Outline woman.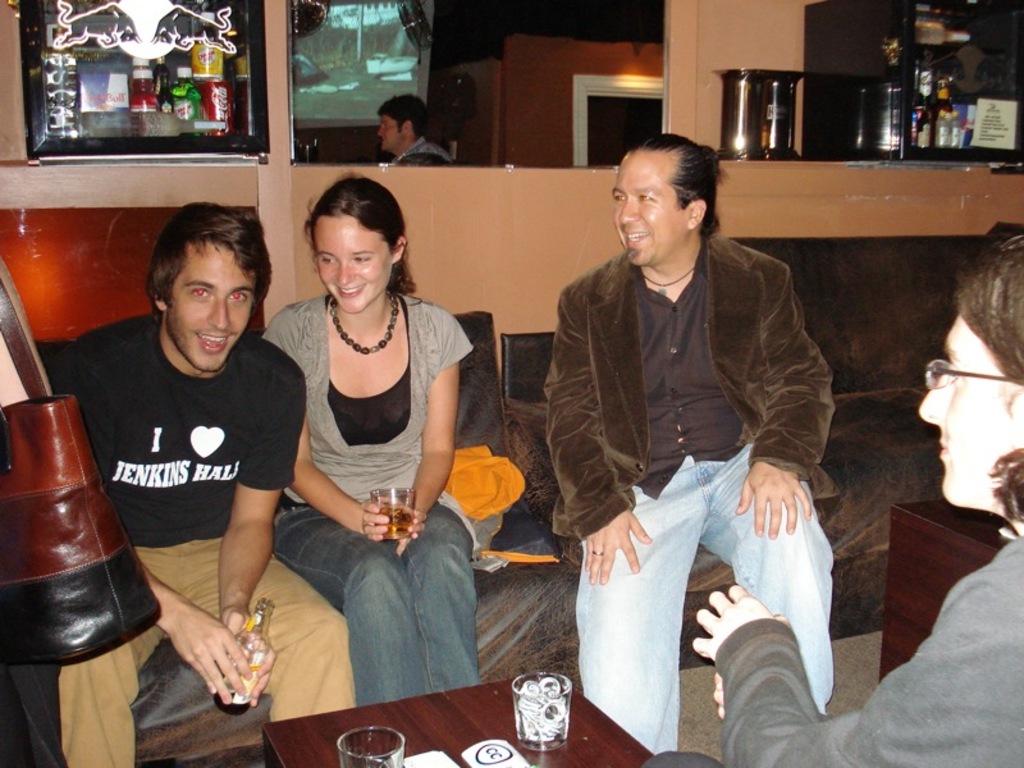
Outline: BBox(256, 179, 486, 694).
